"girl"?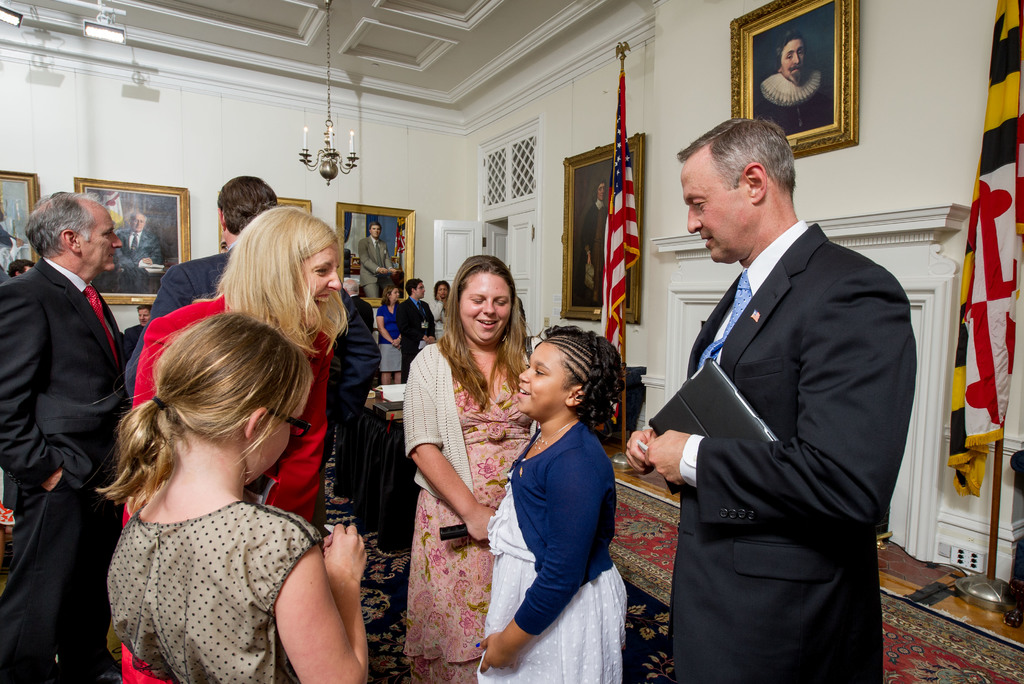
locate(488, 325, 621, 683)
